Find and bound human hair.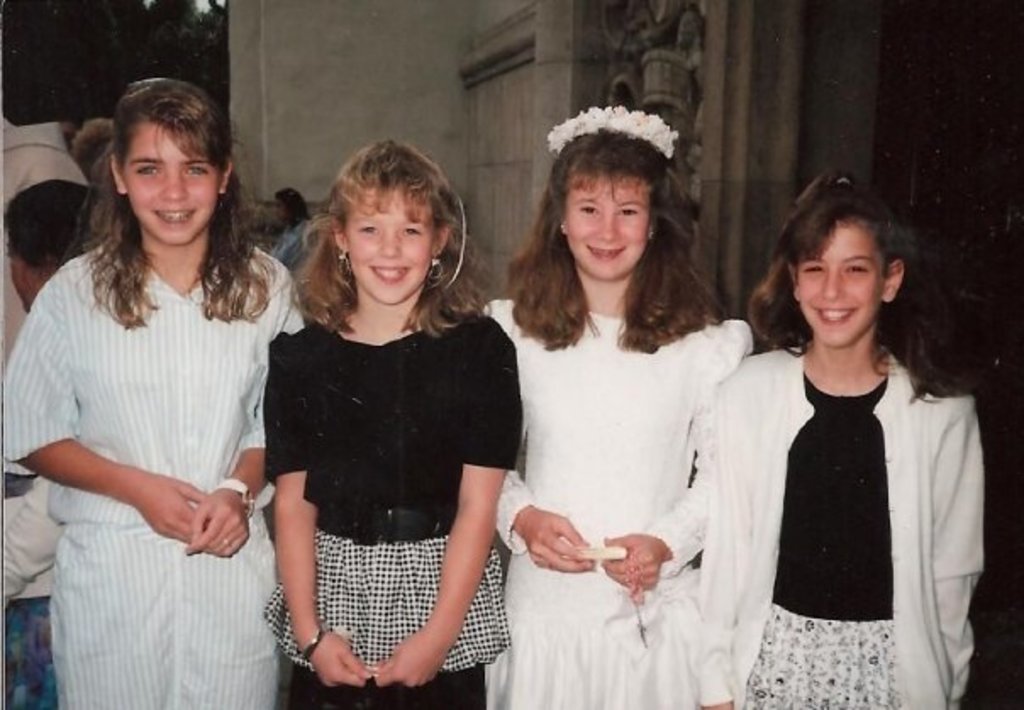
Bound: <bbox>288, 137, 495, 341</bbox>.
